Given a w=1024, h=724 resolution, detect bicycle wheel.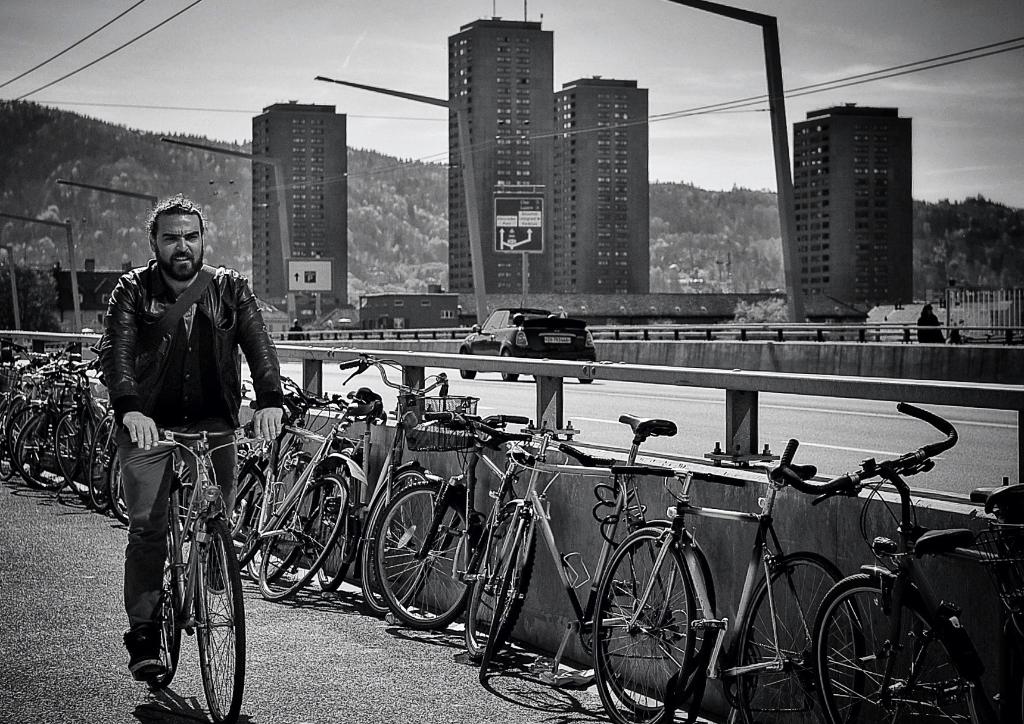
left=812, top=569, right=970, bottom=723.
